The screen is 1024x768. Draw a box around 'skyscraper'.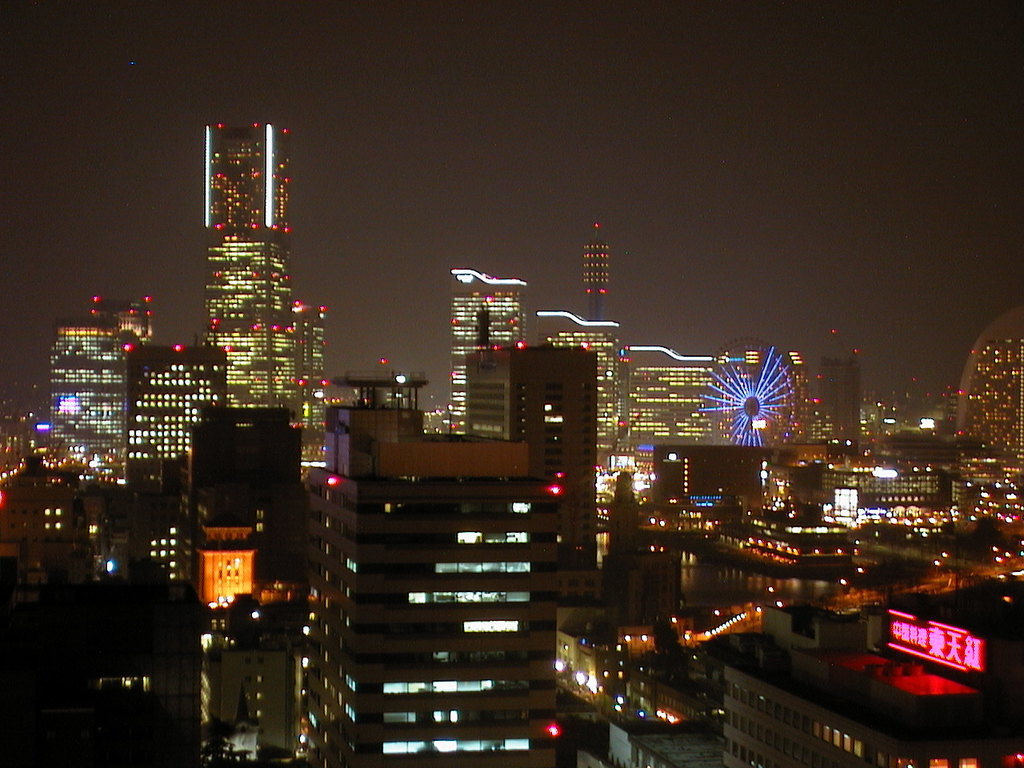
[295, 474, 551, 762].
